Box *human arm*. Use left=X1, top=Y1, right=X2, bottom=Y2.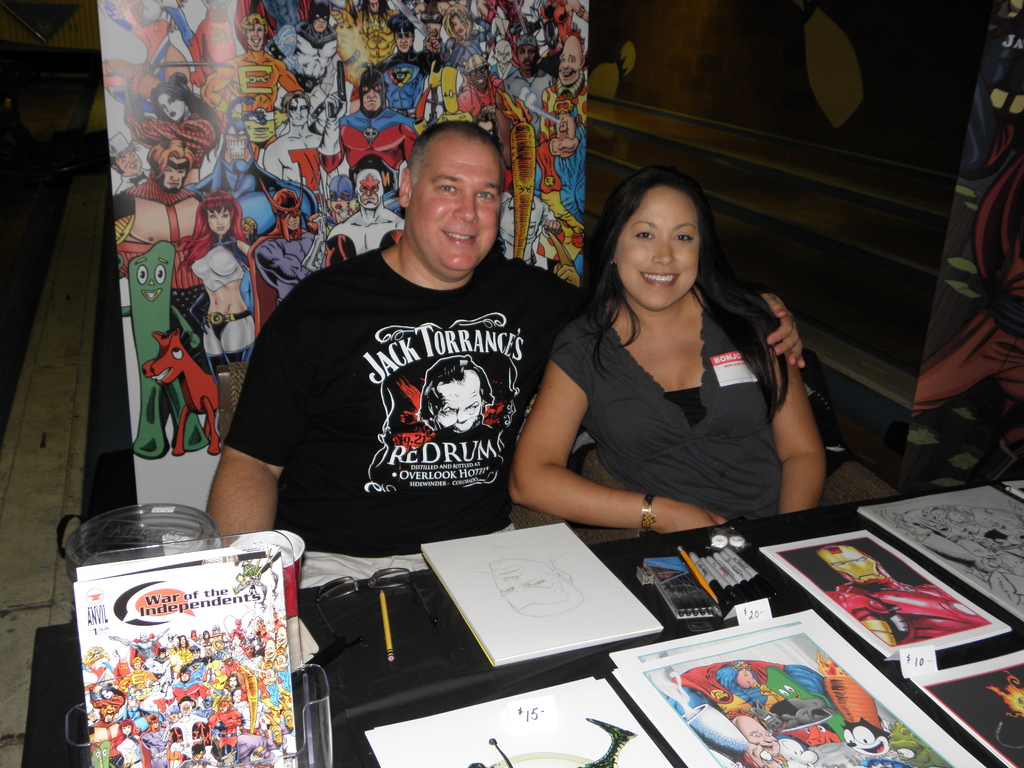
left=234, top=236, right=251, bottom=255.
